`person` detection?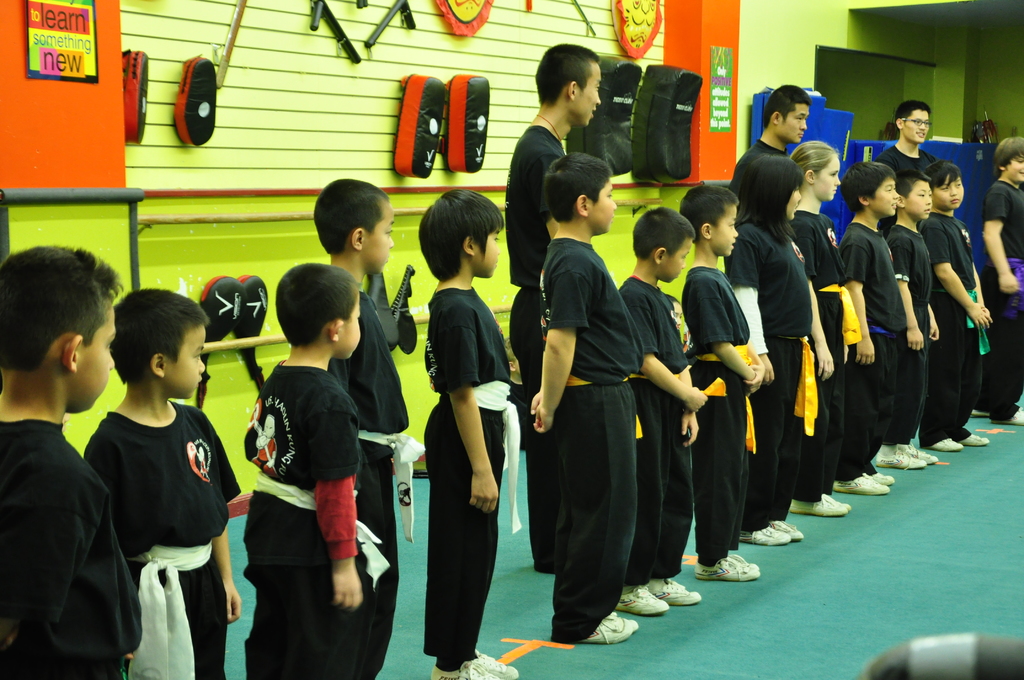
bbox=(502, 40, 601, 574)
